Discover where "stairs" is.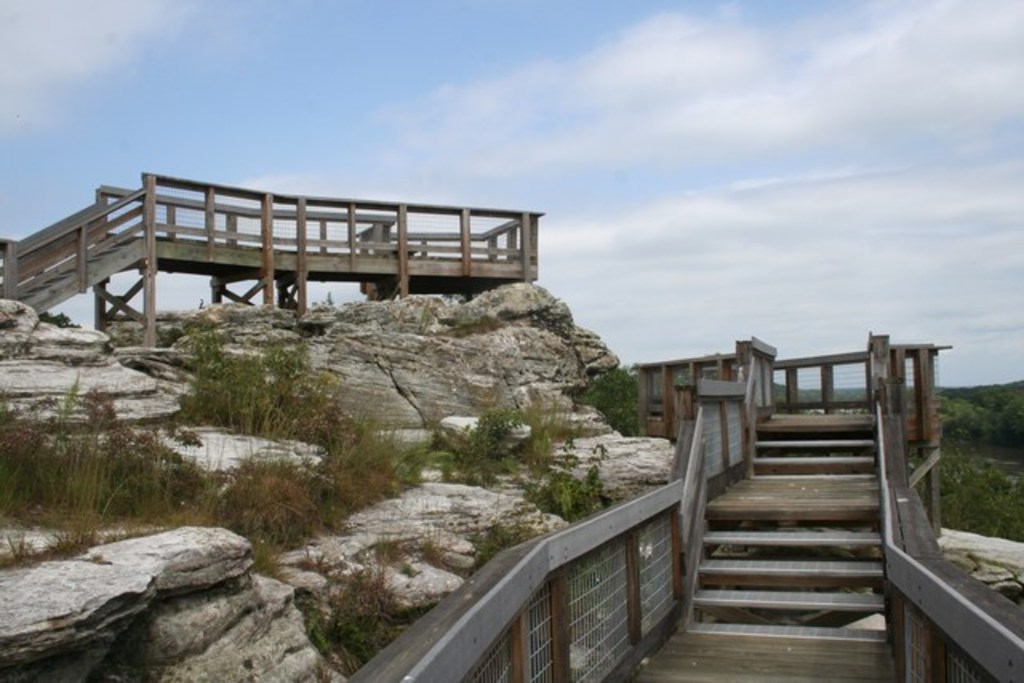
Discovered at {"left": 754, "top": 413, "right": 880, "bottom": 477}.
